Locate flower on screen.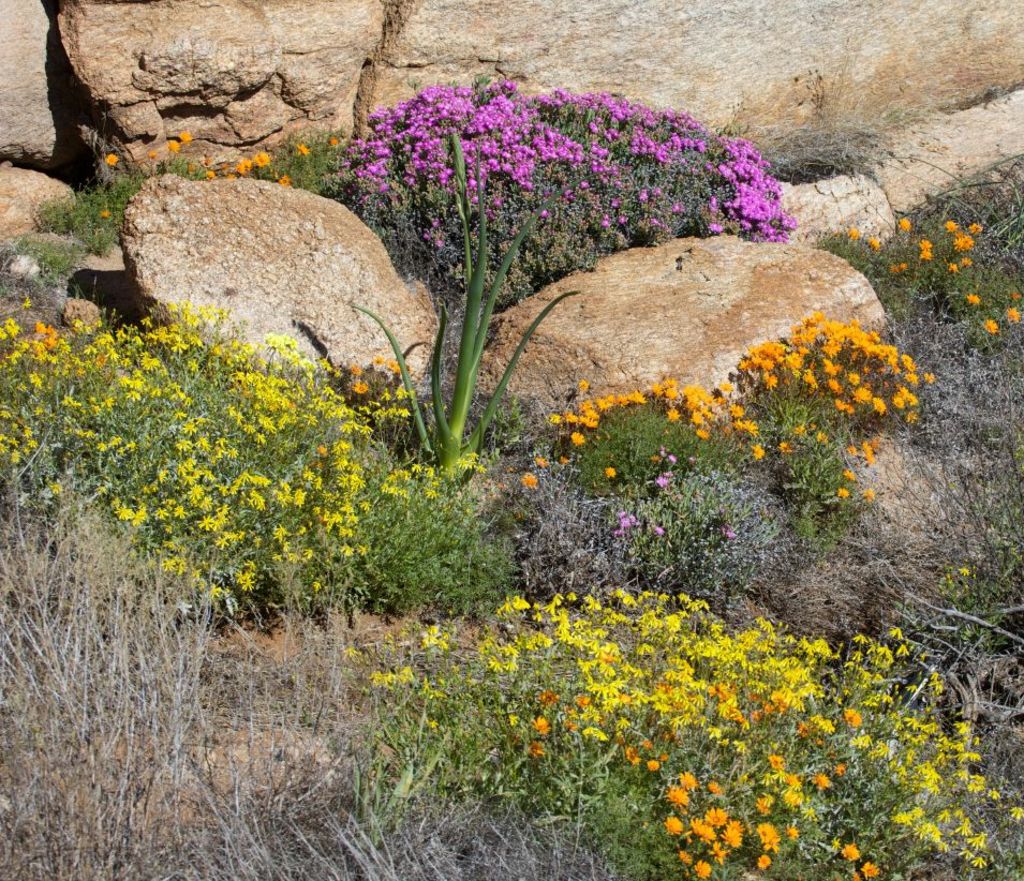
On screen at (652, 457, 677, 491).
